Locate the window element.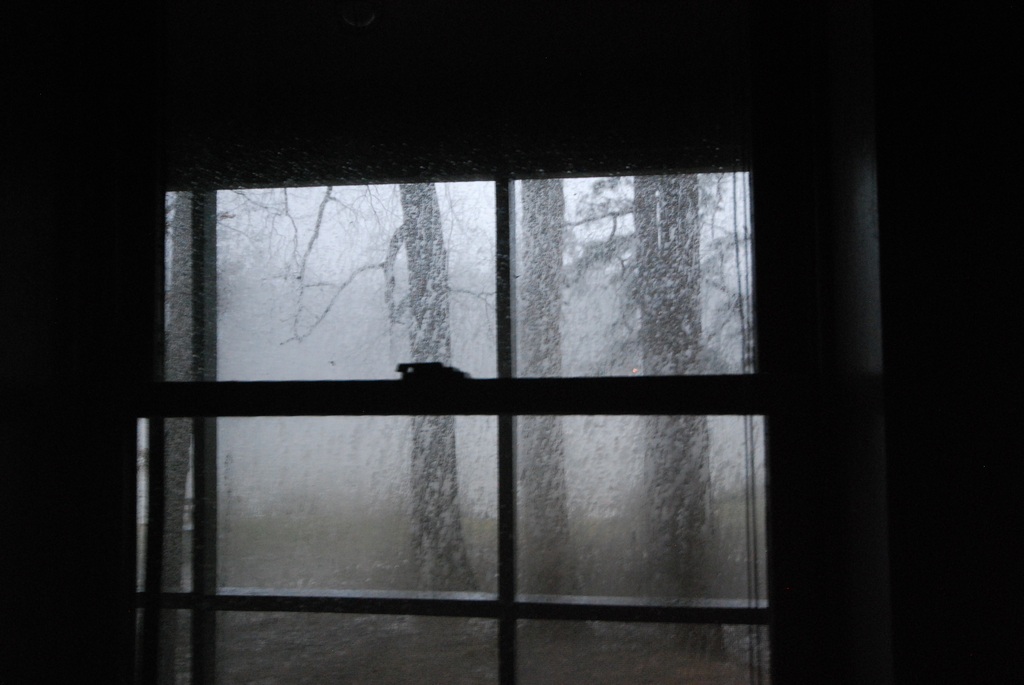
Element bbox: 139 143 815 498.
